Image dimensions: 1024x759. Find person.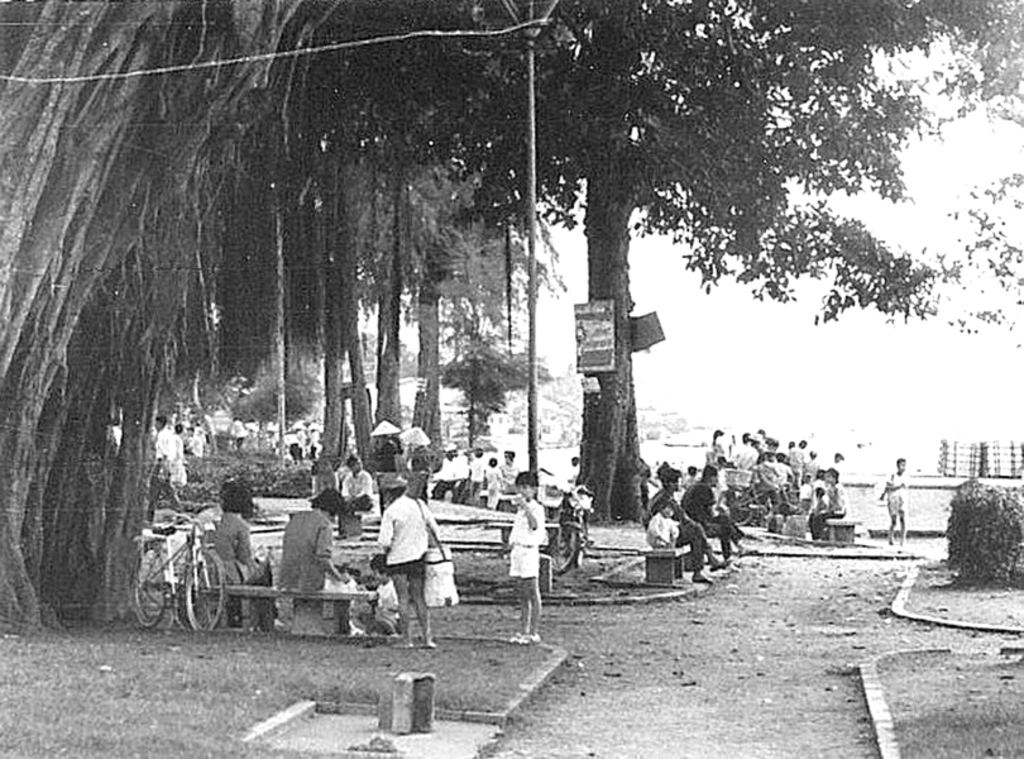
x1=149 y1=414 x2=186 y2=520.
